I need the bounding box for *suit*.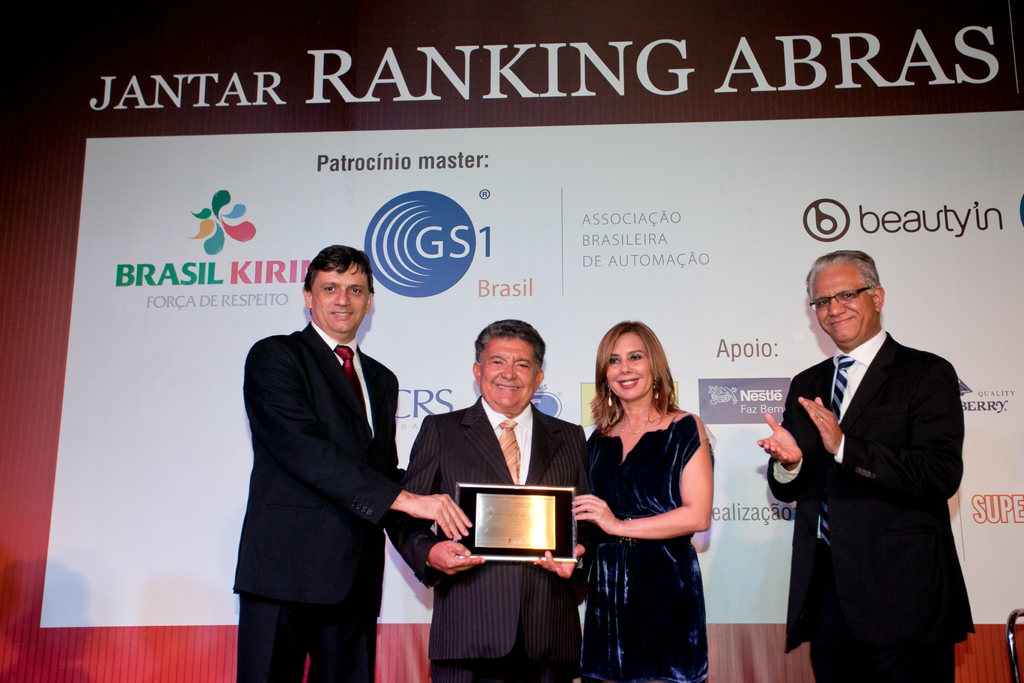
Here it is: pyautogui.locateOnScreen(230, 323, 394, 682).
